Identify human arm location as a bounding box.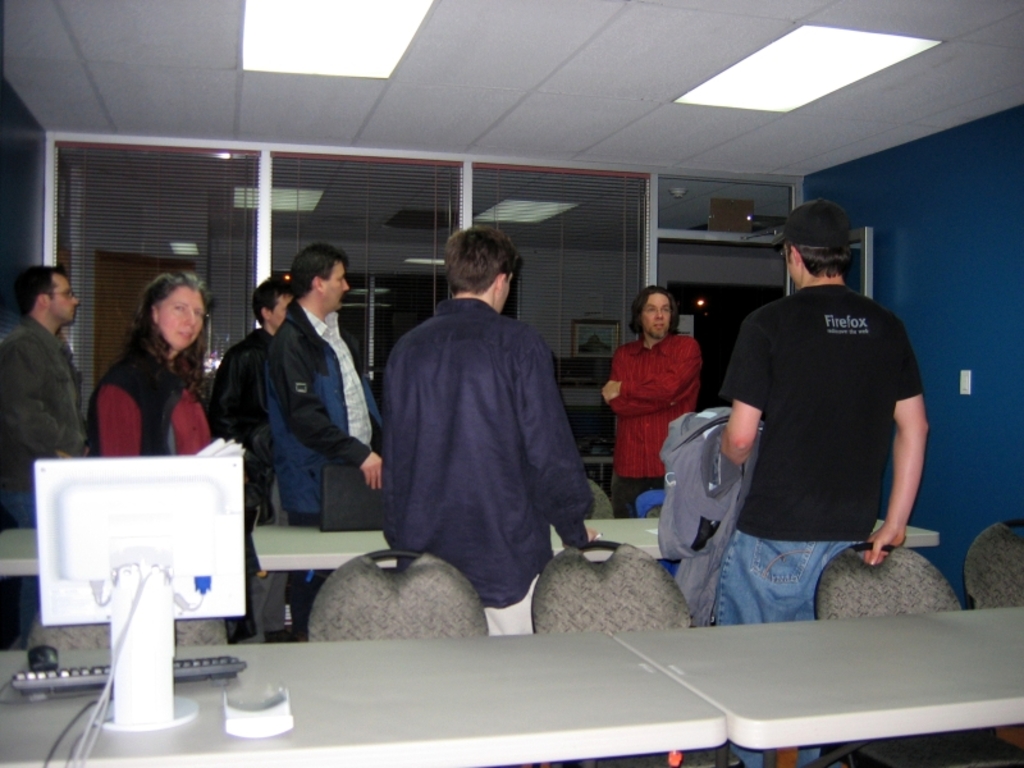
[x1=596, y1=346, x2=678, y2=413].
